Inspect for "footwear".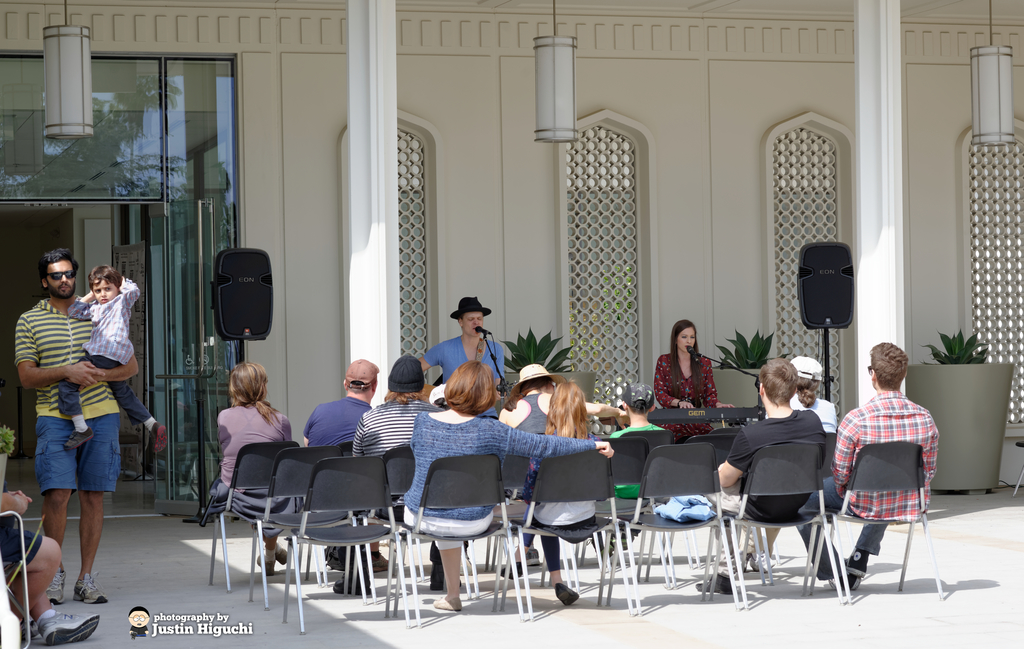
Inspection: select_region(65, 427, 92, 450).
